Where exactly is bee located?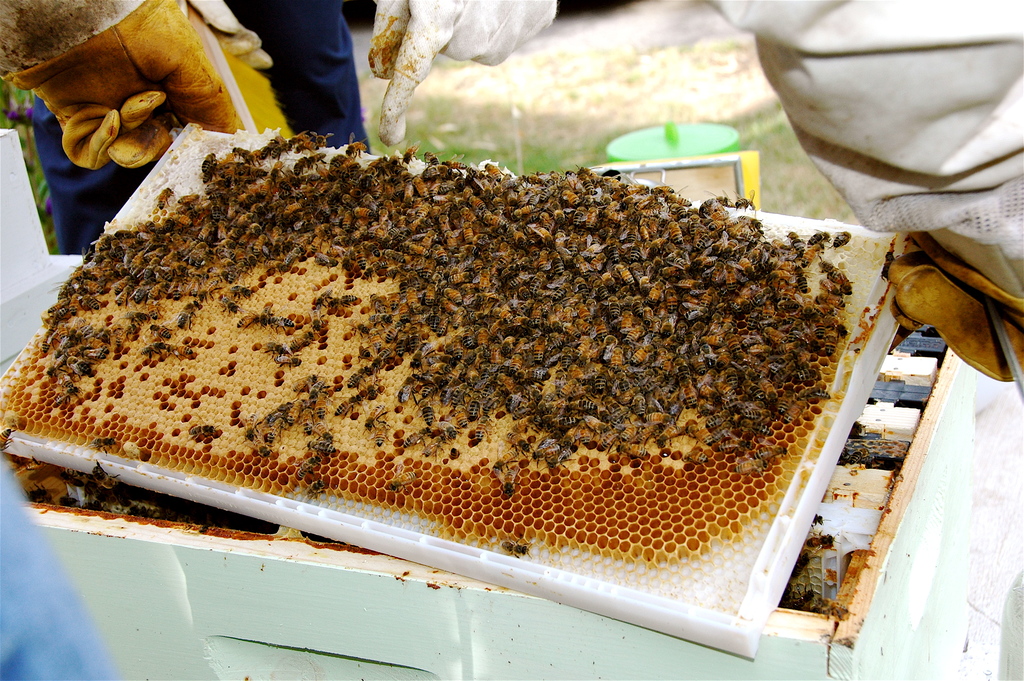
Its bounding box is bbox=(257, 336, 291, 353).
